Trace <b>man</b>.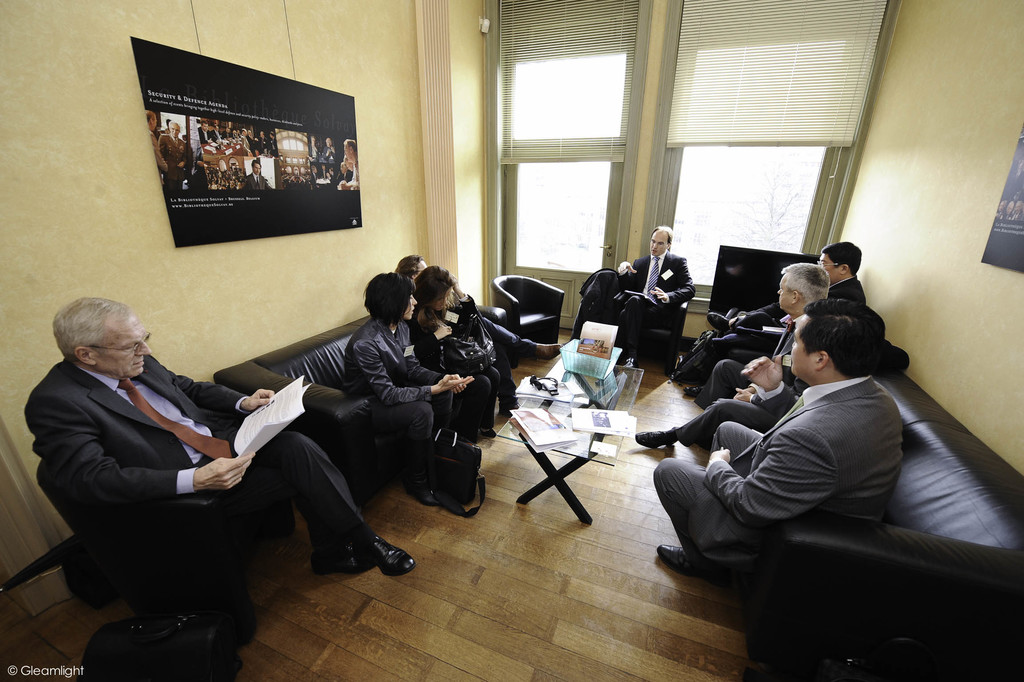
Traced to detection(573, 221, 703, 373).
